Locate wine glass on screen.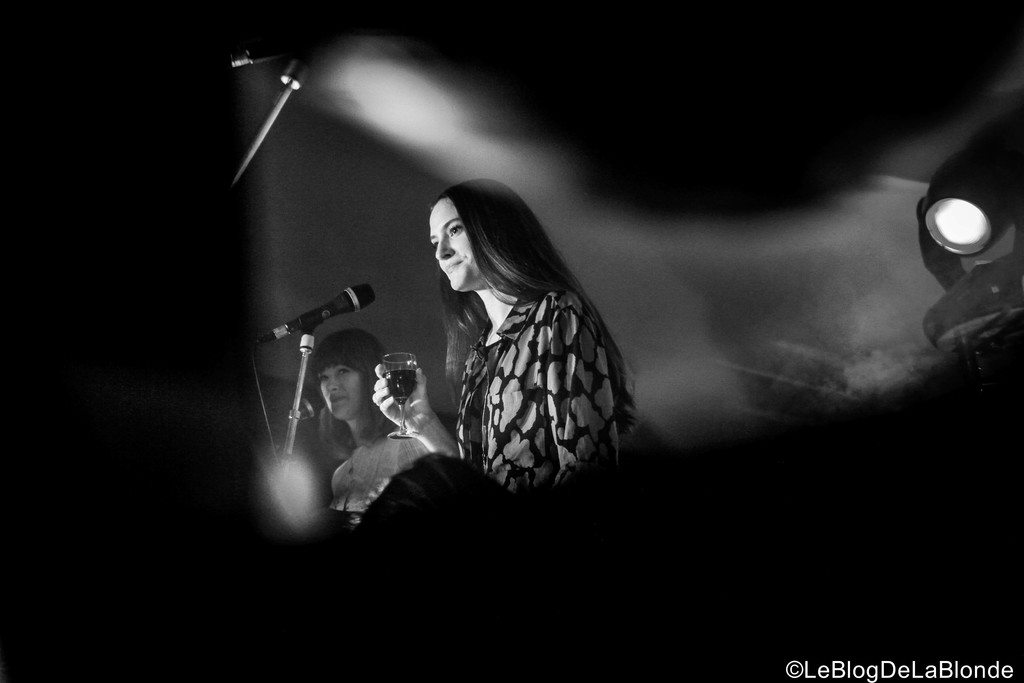
On screen at <bbox>382, 349, 417, 436</bbox>.
